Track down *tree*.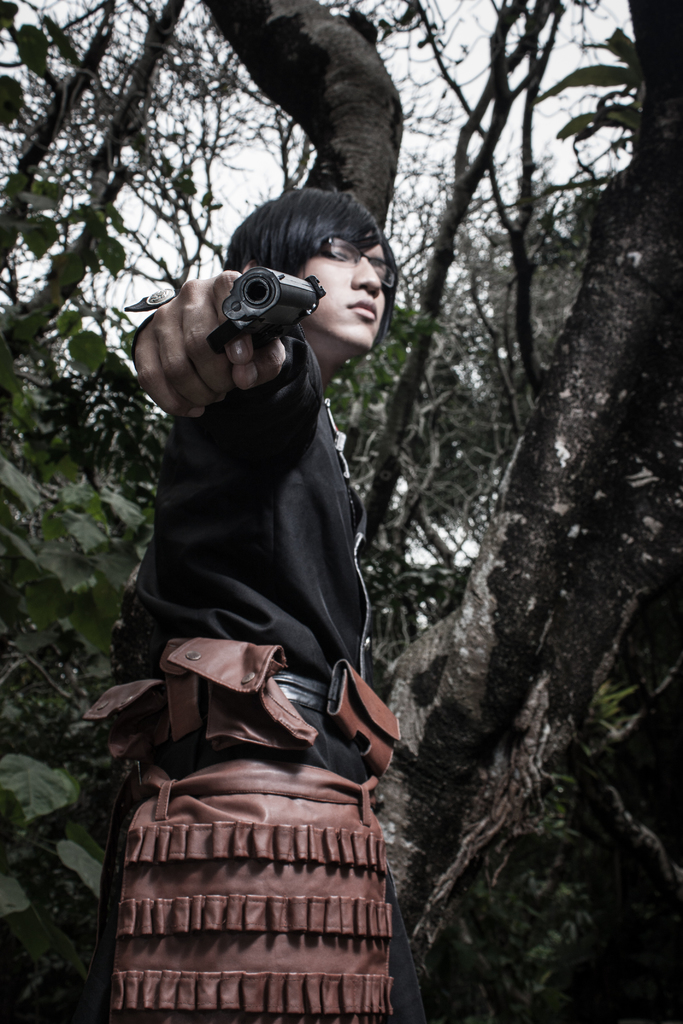
Tracked to x1=0 y1=0 x2=682 y2=1023.
